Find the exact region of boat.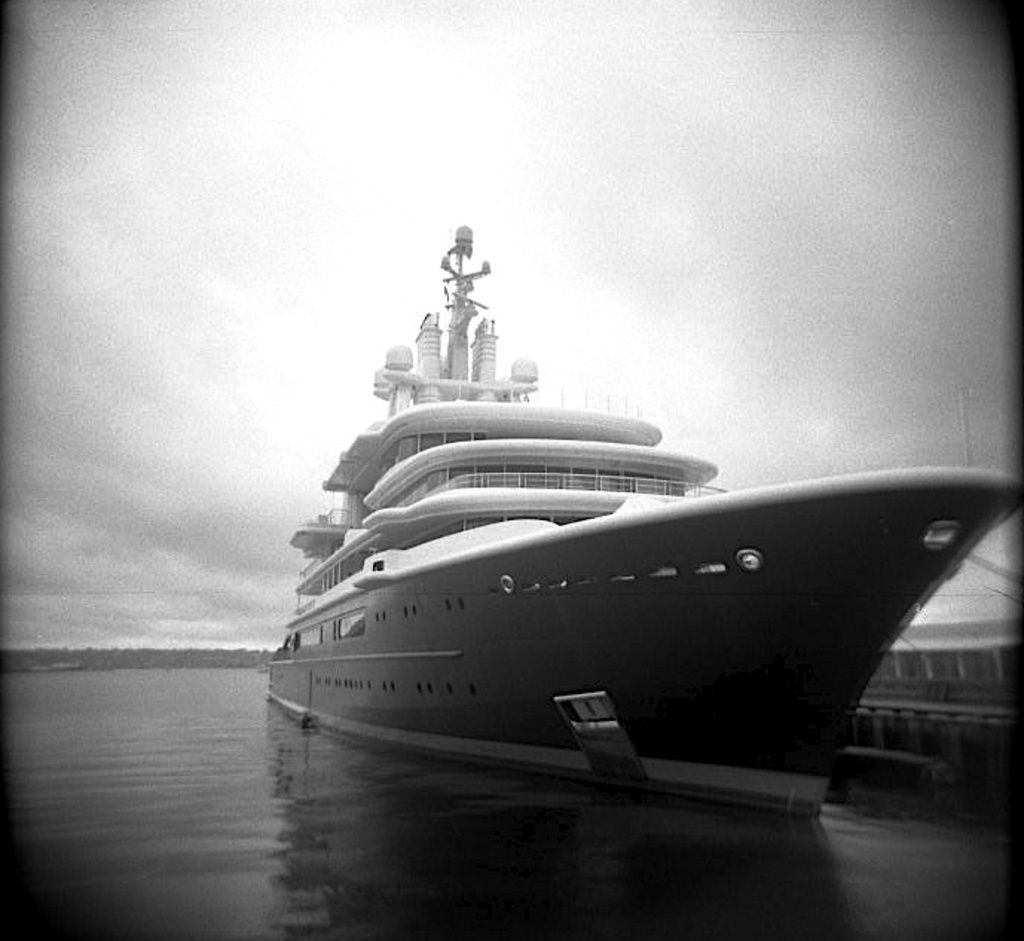
Exact region: locate(257, 279, 988, 789).
